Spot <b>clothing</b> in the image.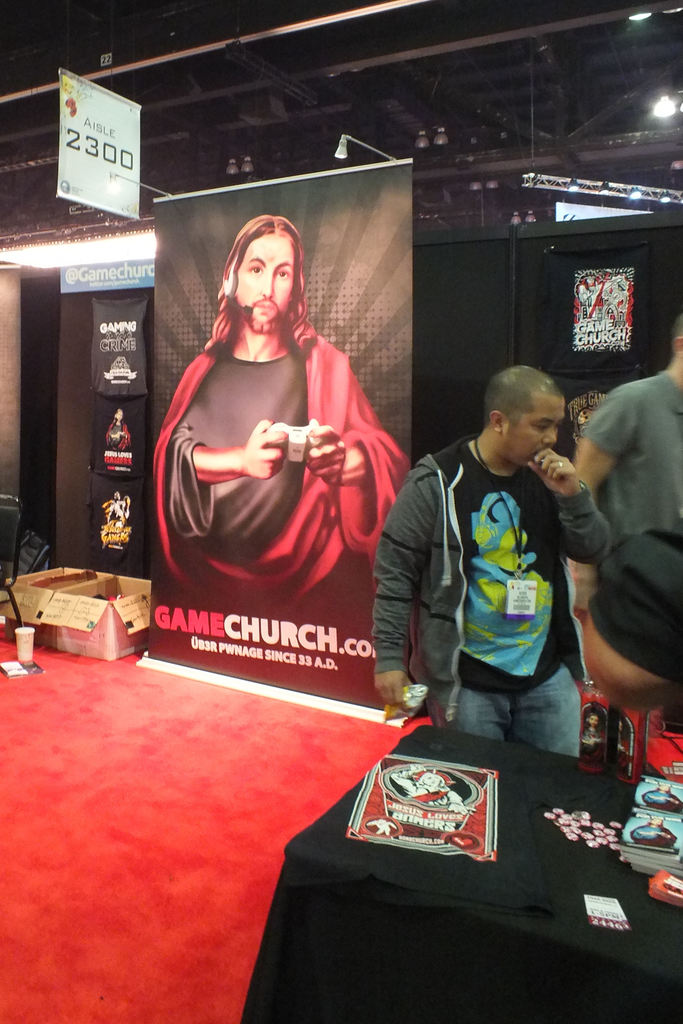
<b>clothing</b> found at x1=583, y1=381, x2=682, y2=552.
